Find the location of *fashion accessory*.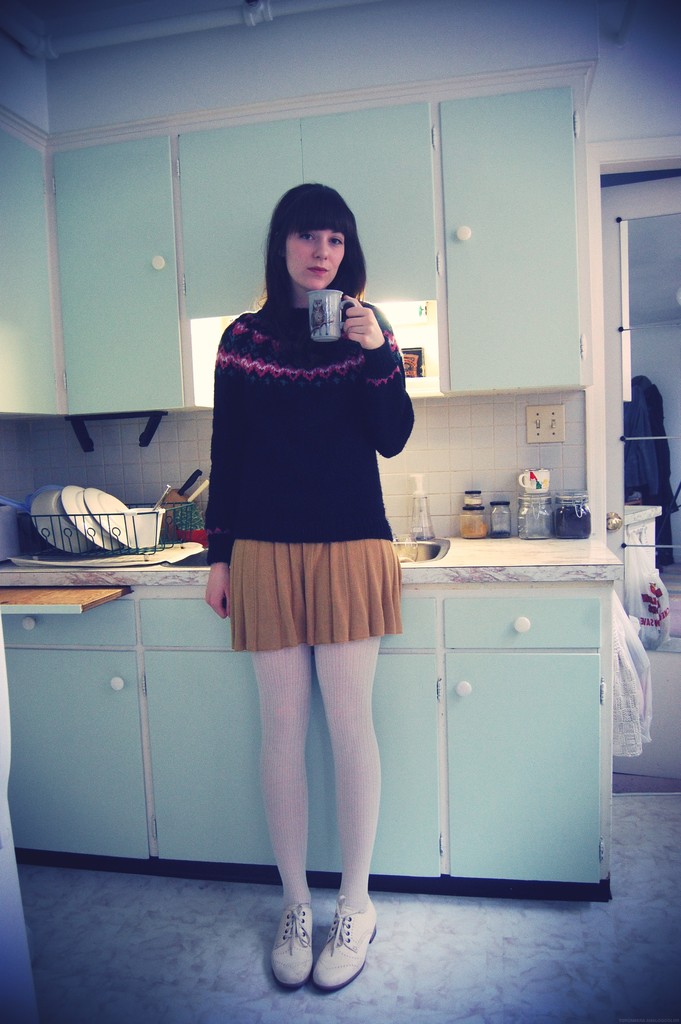
Location: rect(270, 905, 315, 989).
